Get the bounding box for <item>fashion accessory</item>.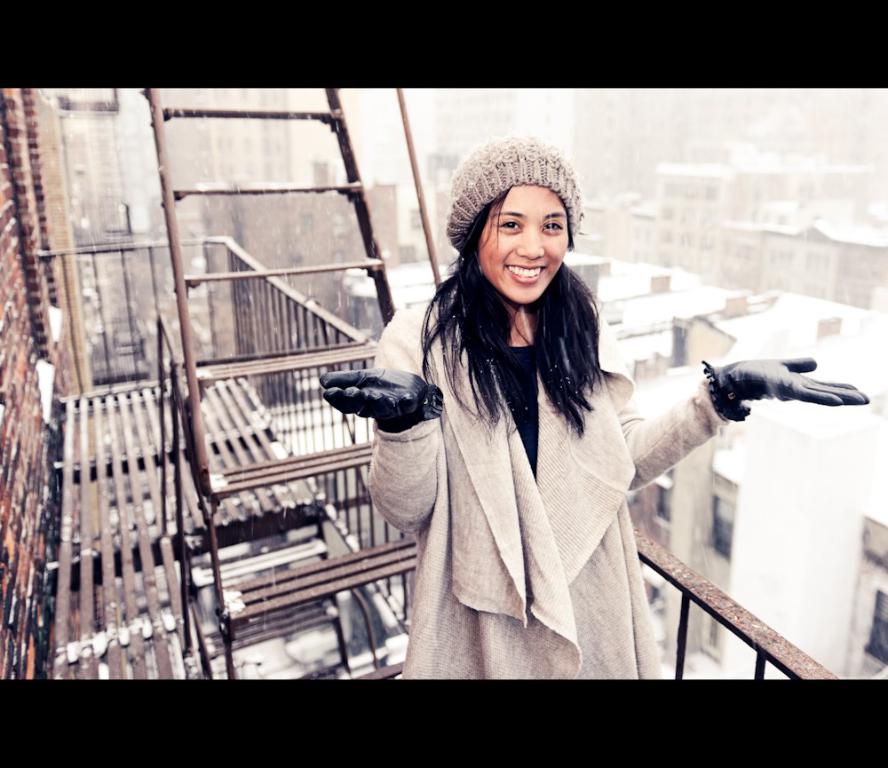
(x1=319, y1=365, x2=432, y2=420).
